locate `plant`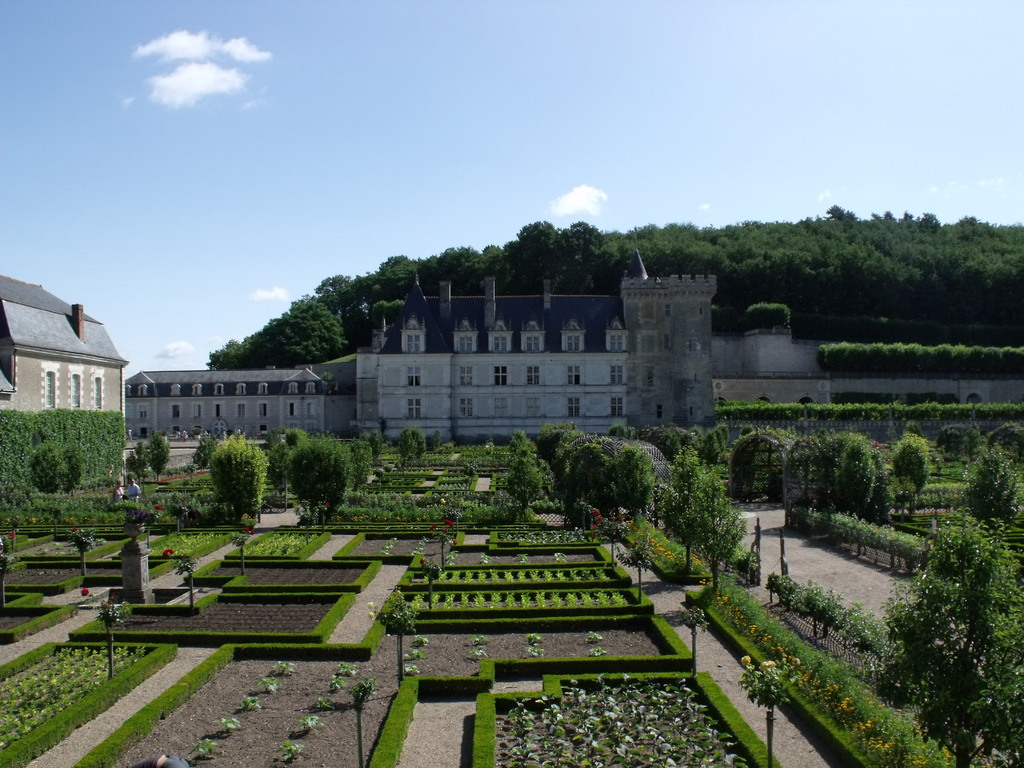
{"left": 303, "top": 712, "right": 320, "bottom": 735}
